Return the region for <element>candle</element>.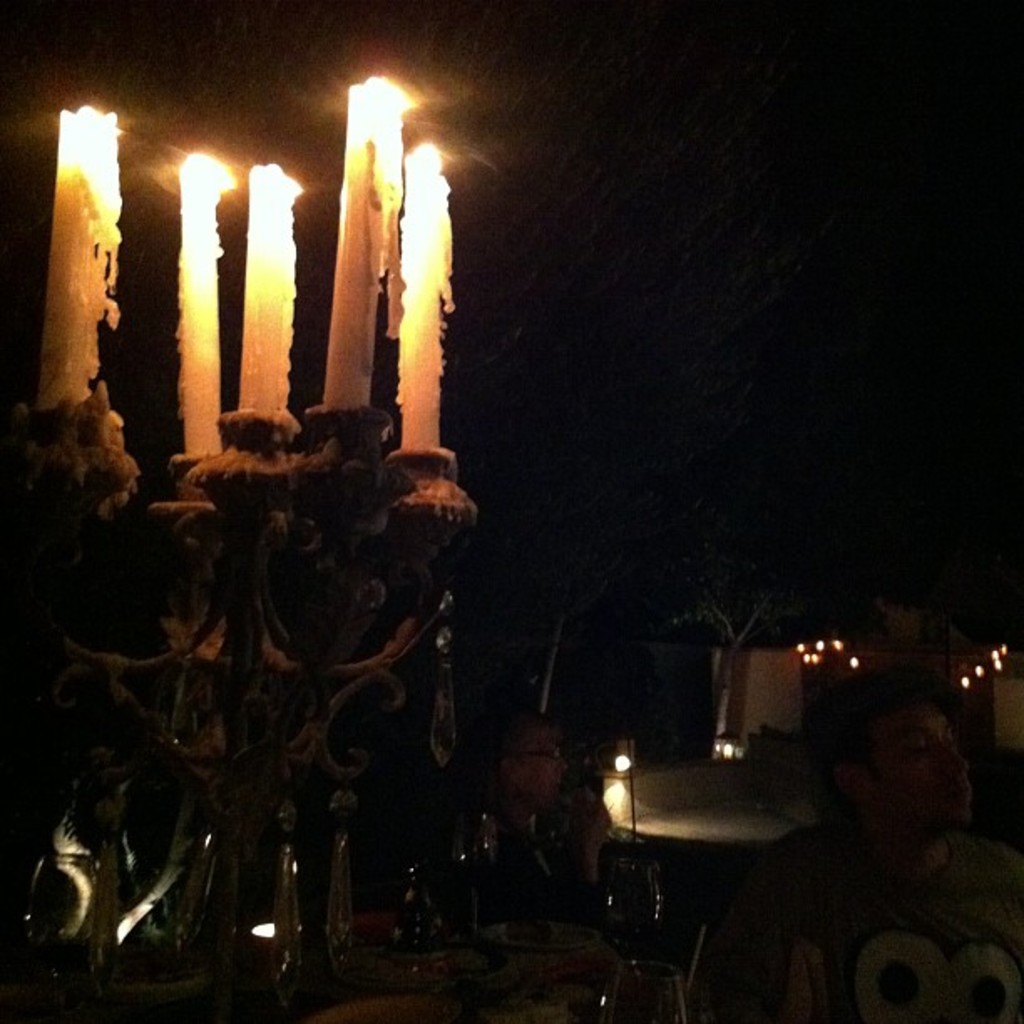
182, 159, 238, 453.
